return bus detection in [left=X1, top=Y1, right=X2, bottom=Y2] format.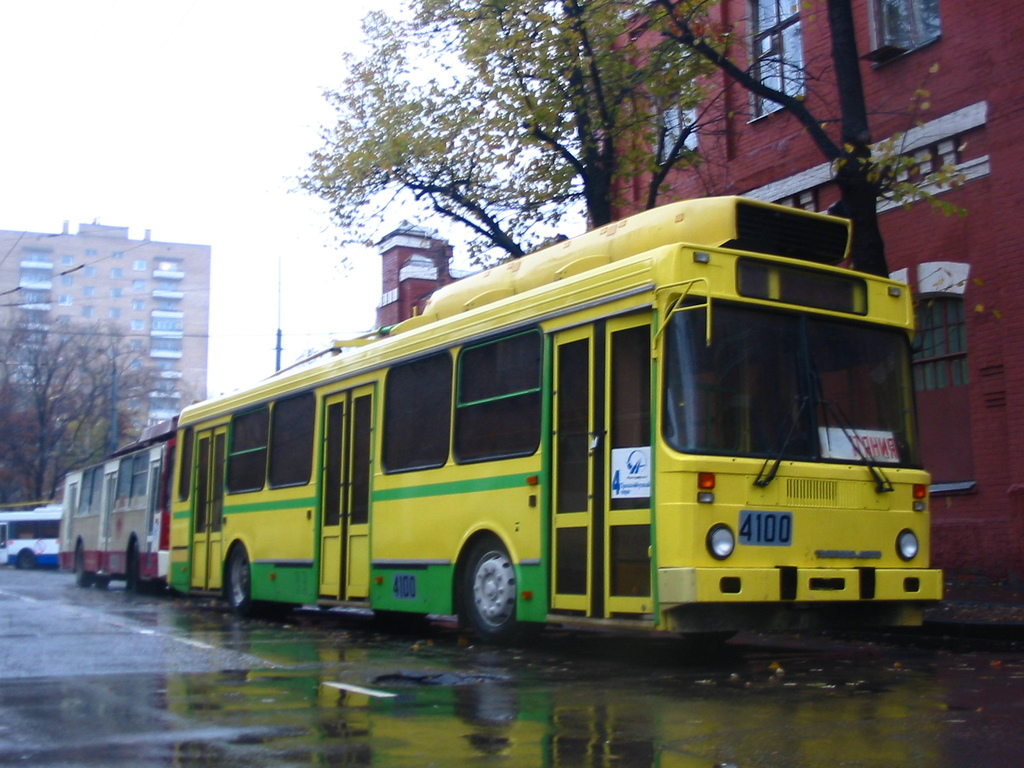
[left=59, top=413, right=186, bottom=591].
